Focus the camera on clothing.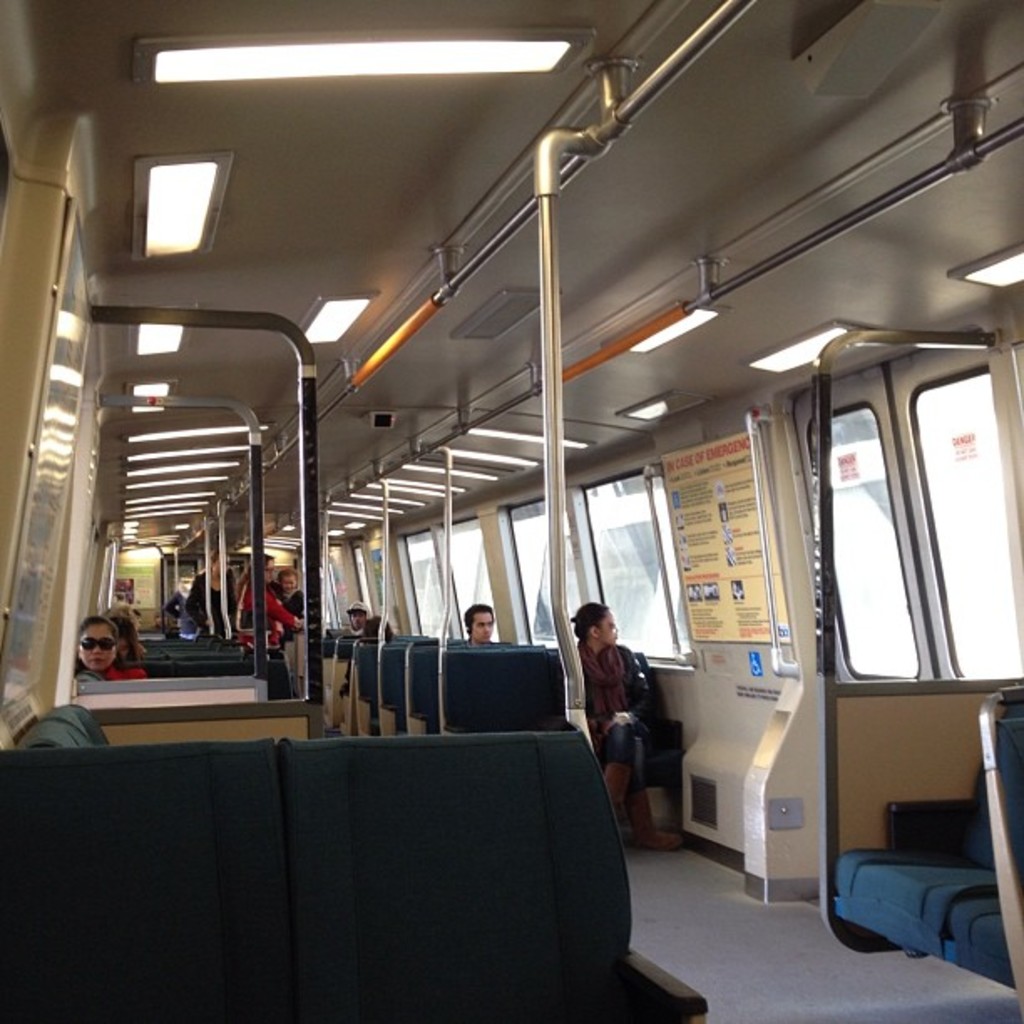
Focus region: (264, 591, 289, 651).
